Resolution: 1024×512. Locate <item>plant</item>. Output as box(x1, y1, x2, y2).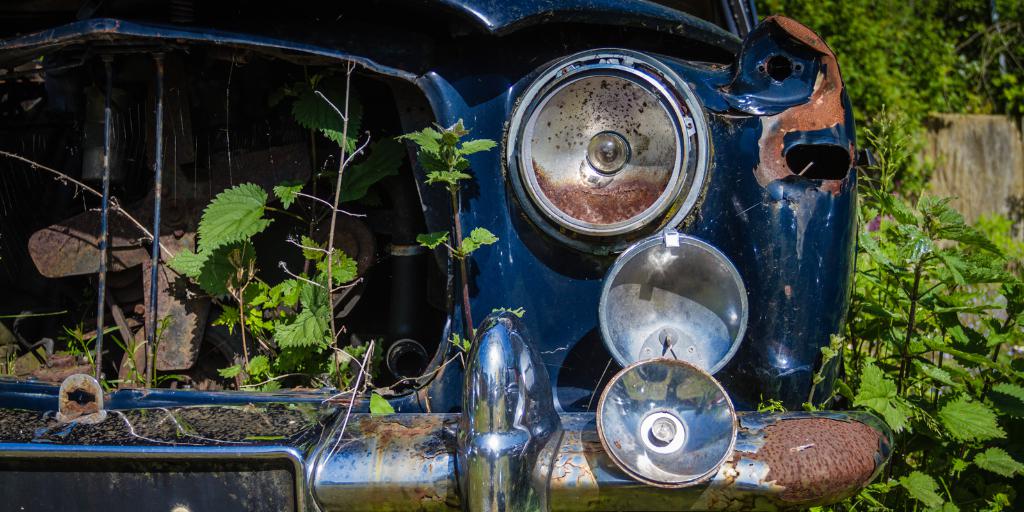
box(139, 311, 179, 391).
